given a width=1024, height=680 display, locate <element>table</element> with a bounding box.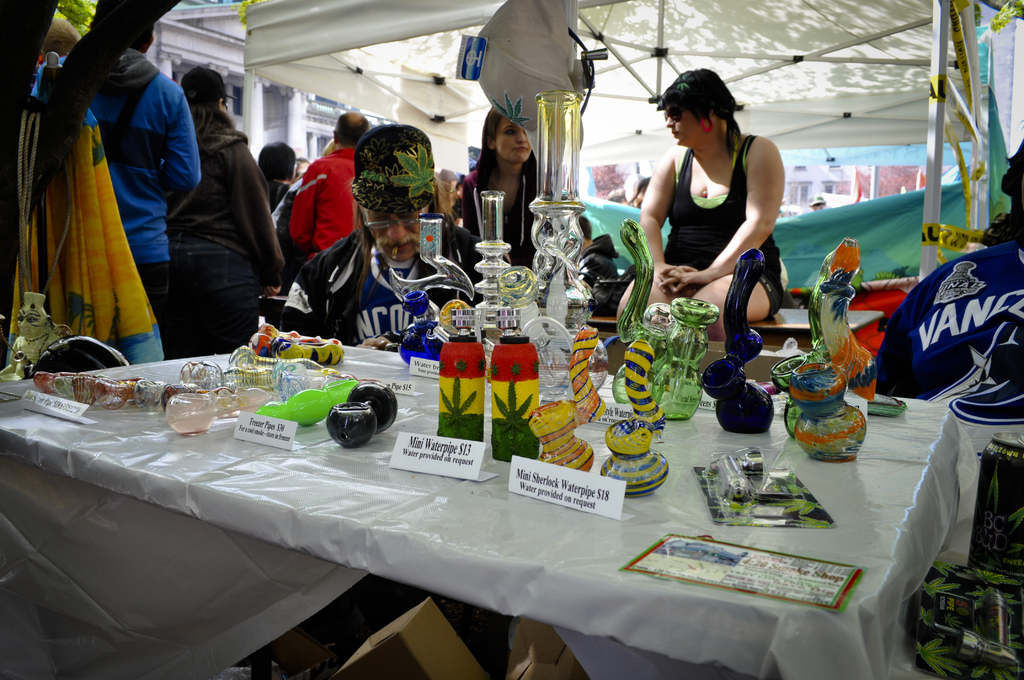
Located: rect(0, 329, 963, 679).
